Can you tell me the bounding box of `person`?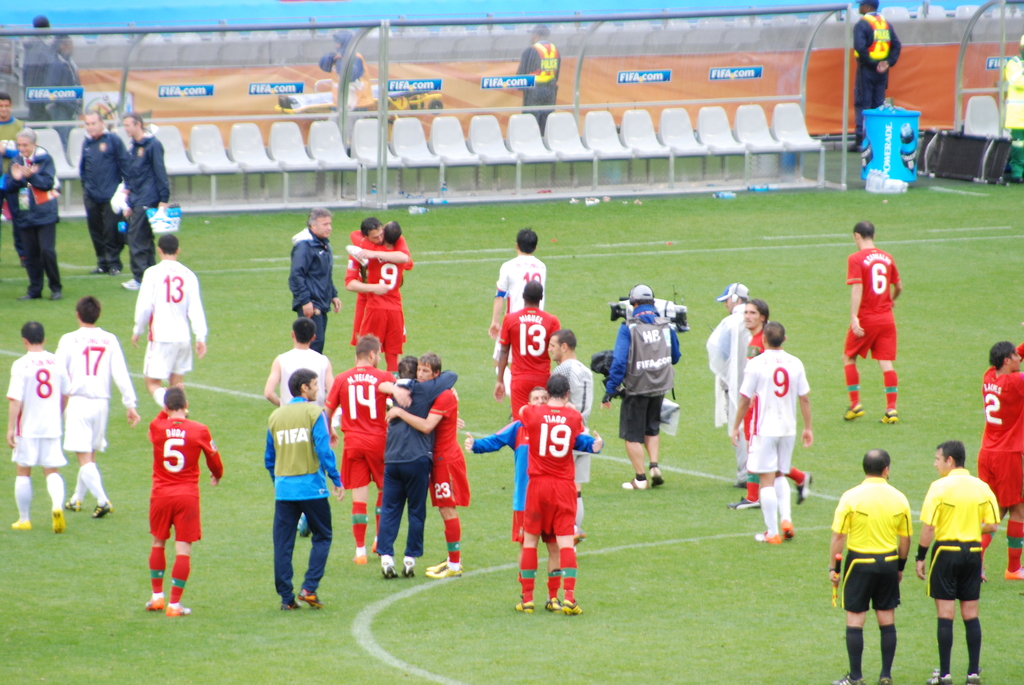
[left=353, top=221, right=412, bottom=352].
